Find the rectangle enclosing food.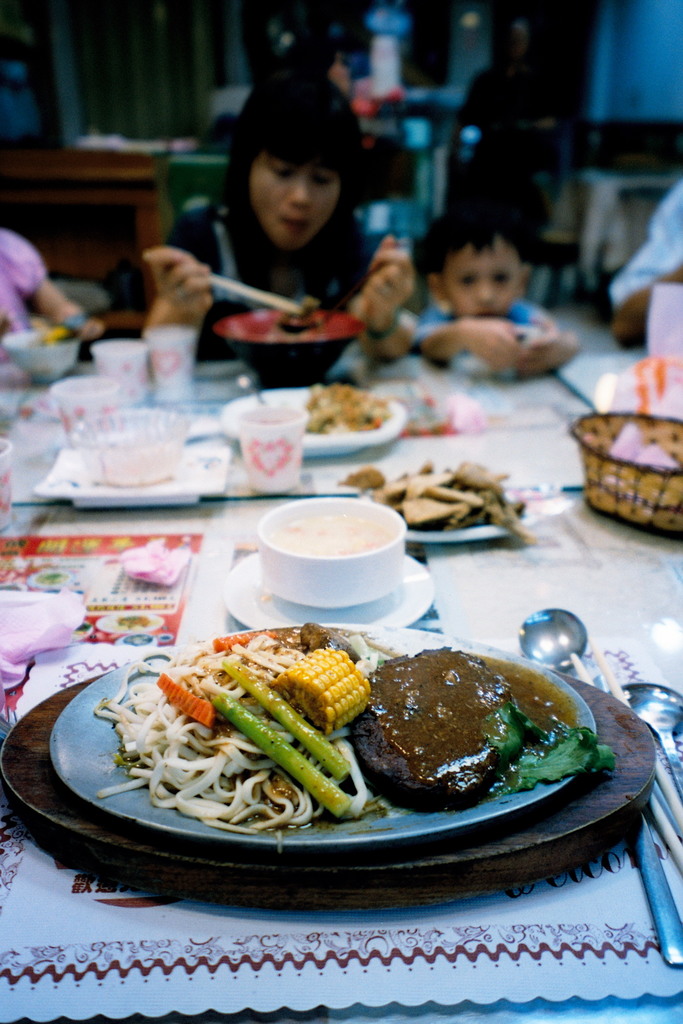
(left=88, top=622, right=393, bottom=830).
